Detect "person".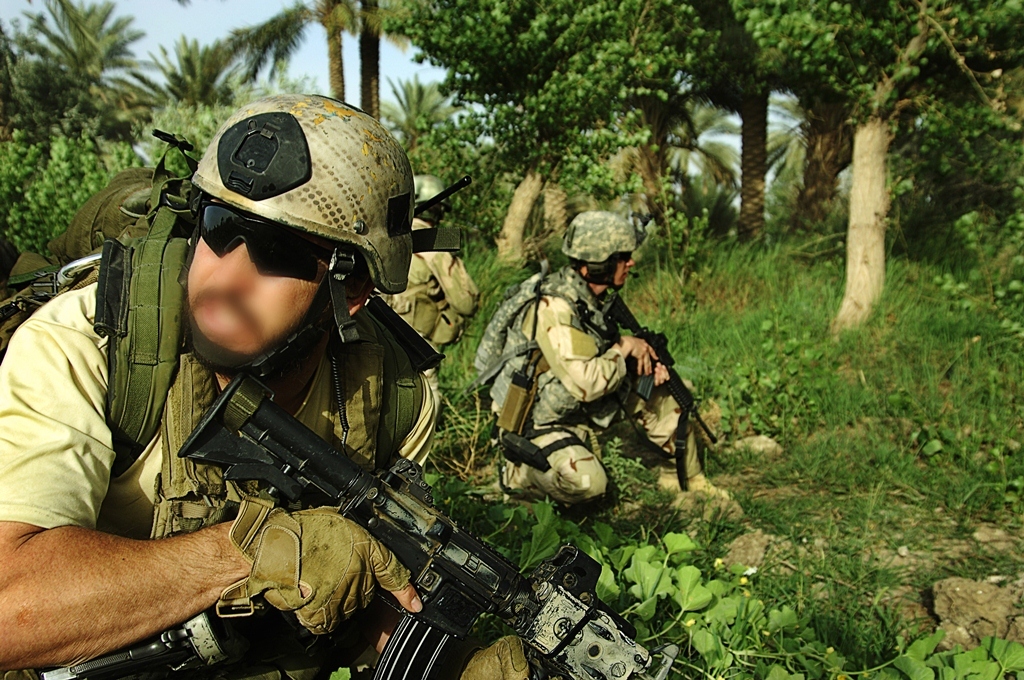
Detected at [0,94,554,679].
